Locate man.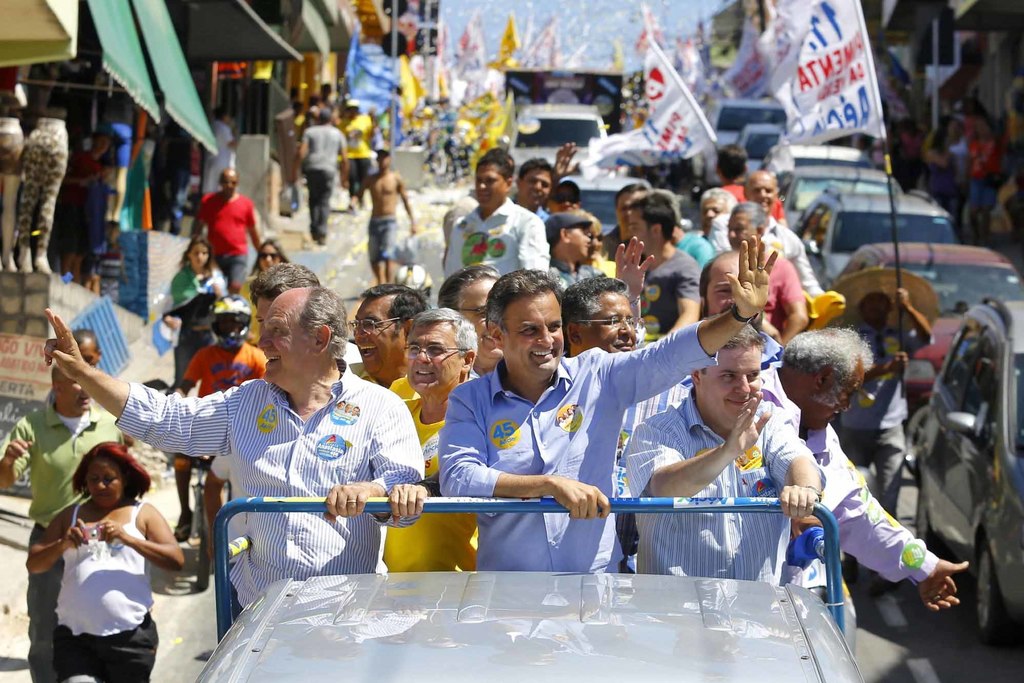
Bounding box: rect(516, 159, 548, 218).
